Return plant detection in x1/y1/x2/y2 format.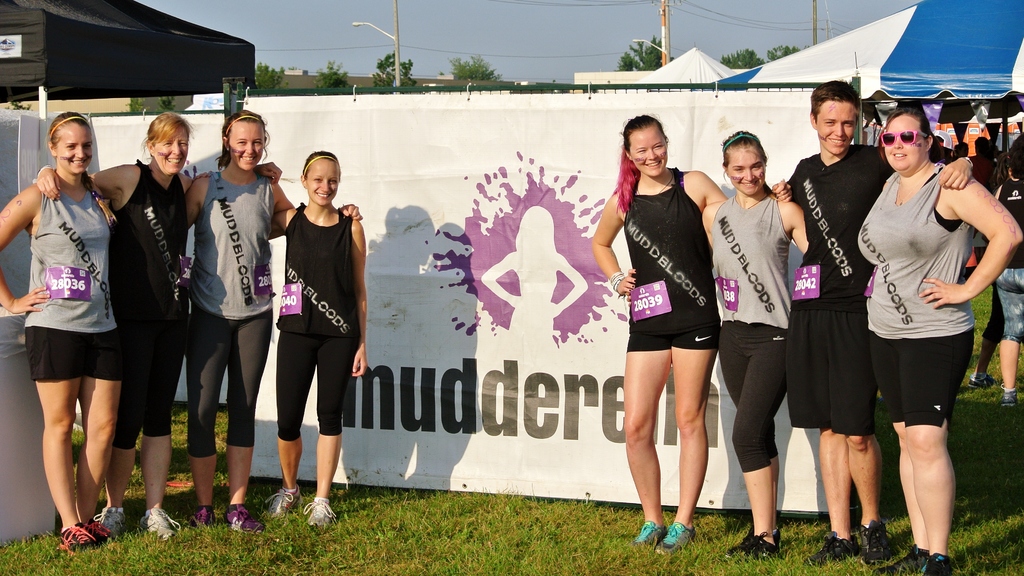
159/96/184/112.
